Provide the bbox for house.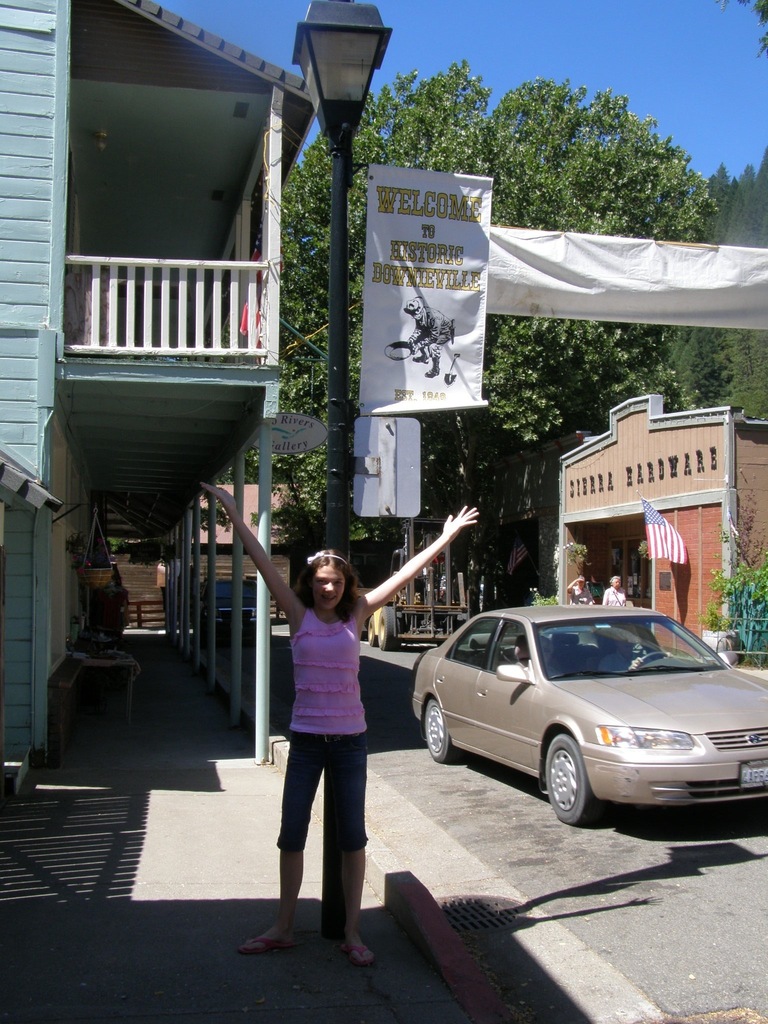
(560,378,767,653).
